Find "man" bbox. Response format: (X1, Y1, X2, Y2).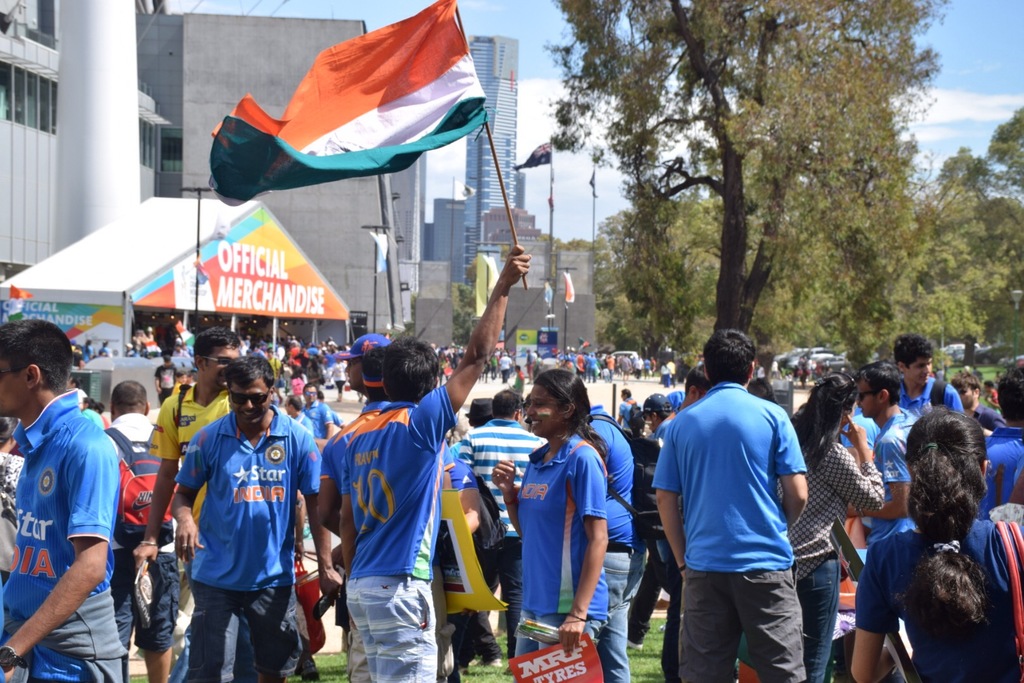
(652, 339, 837, 675).
